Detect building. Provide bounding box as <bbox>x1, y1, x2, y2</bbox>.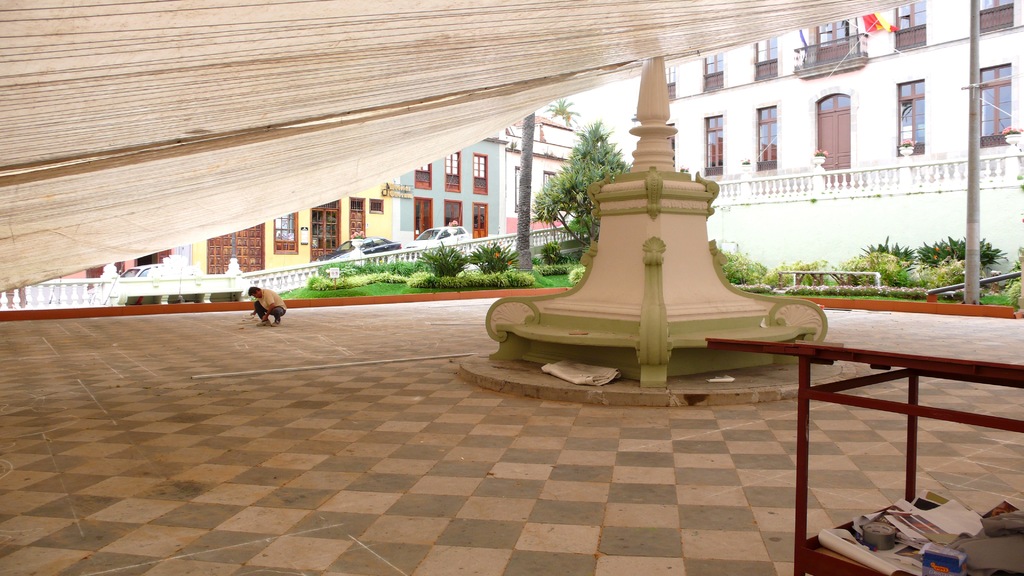
<bbox>51, 0, 1023, 297</bbox>.
